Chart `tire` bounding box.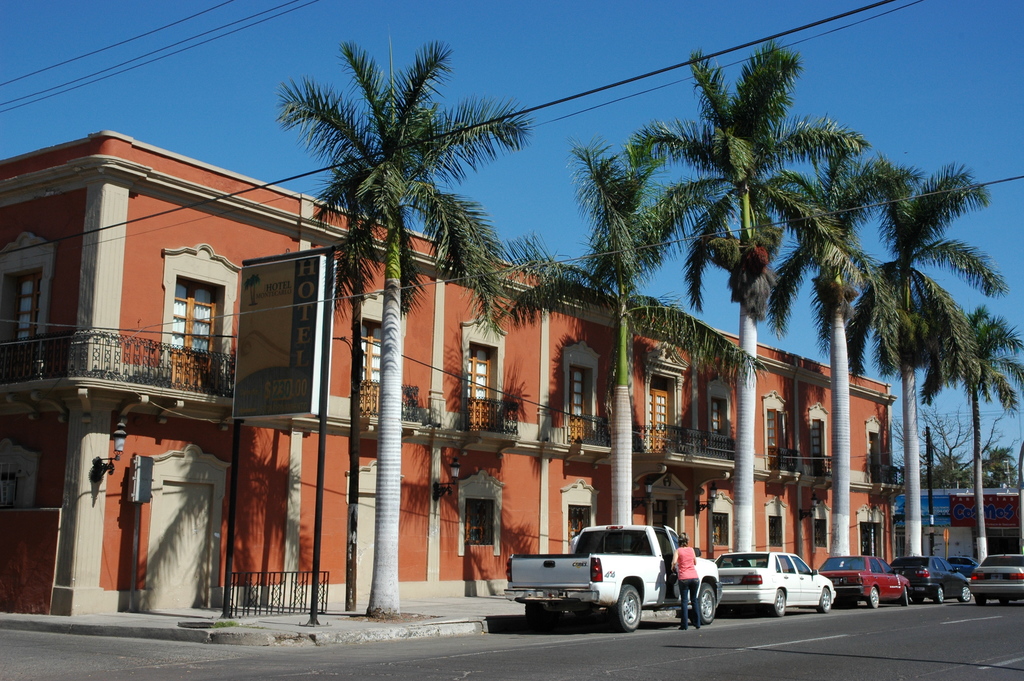
Charted: bbox=[899, 587, 913, 605].
